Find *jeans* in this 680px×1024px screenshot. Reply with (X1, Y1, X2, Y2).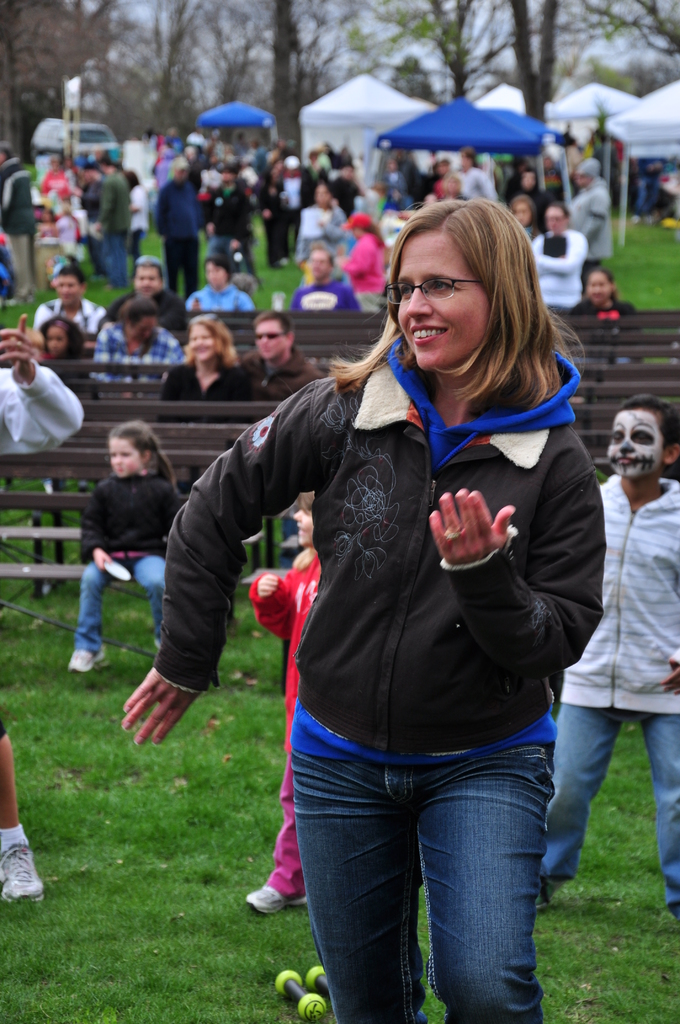
(276, 719, 580, 1021).
